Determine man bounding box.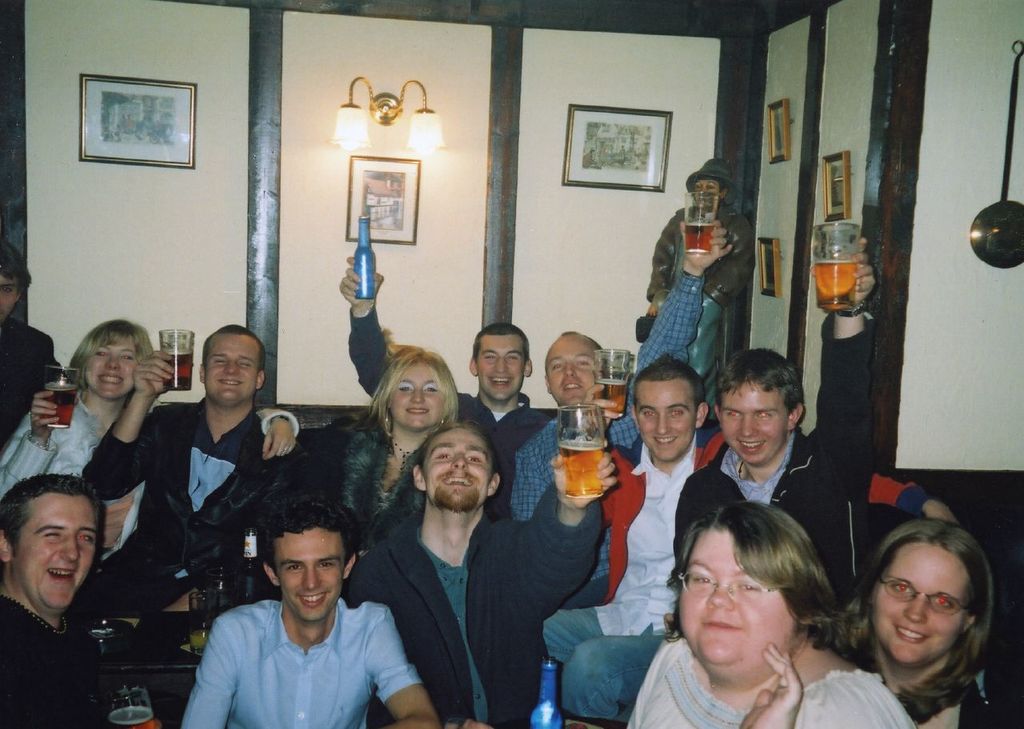
Determined: region(679, 246, 886, 647).
